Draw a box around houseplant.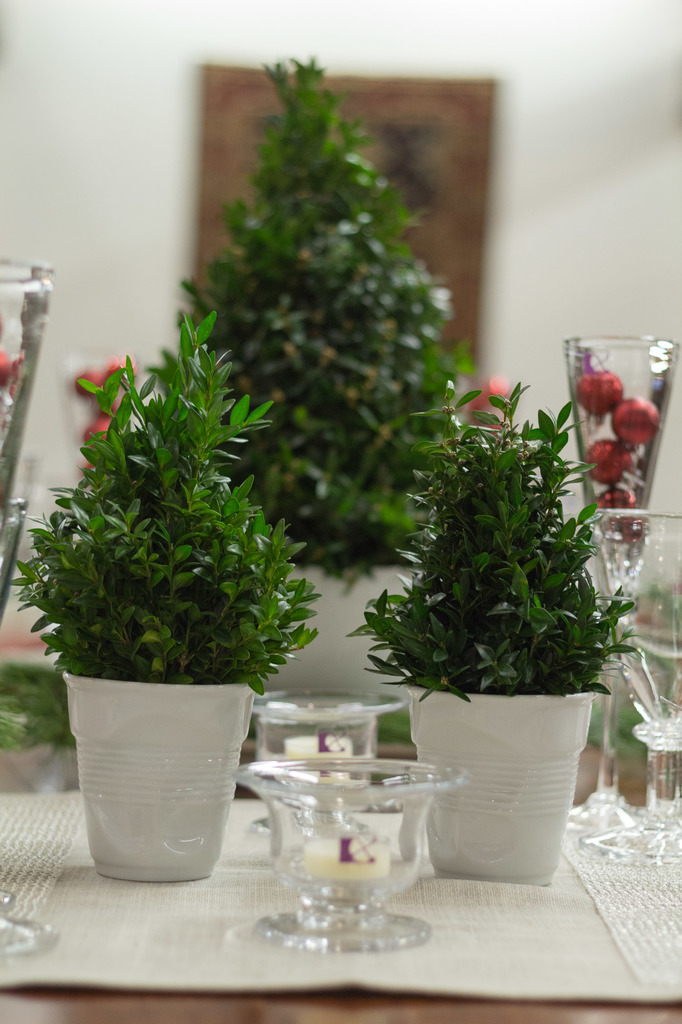
346,378,638,883.
